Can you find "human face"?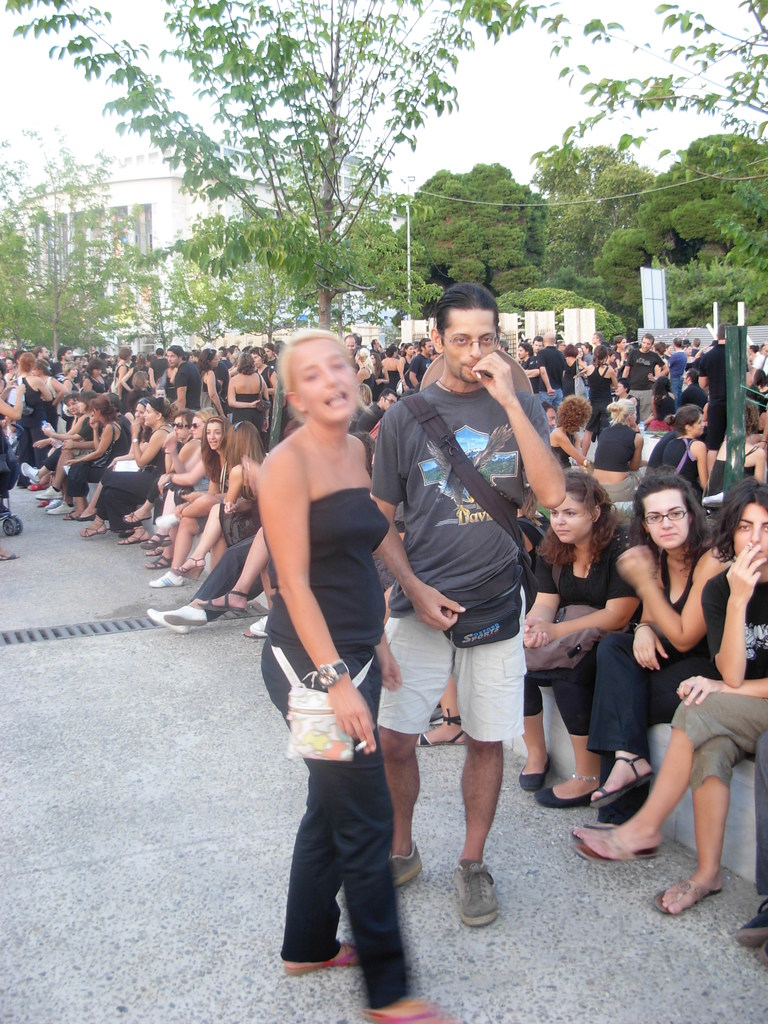
Yes, bounding box: [251,351,263,368].
